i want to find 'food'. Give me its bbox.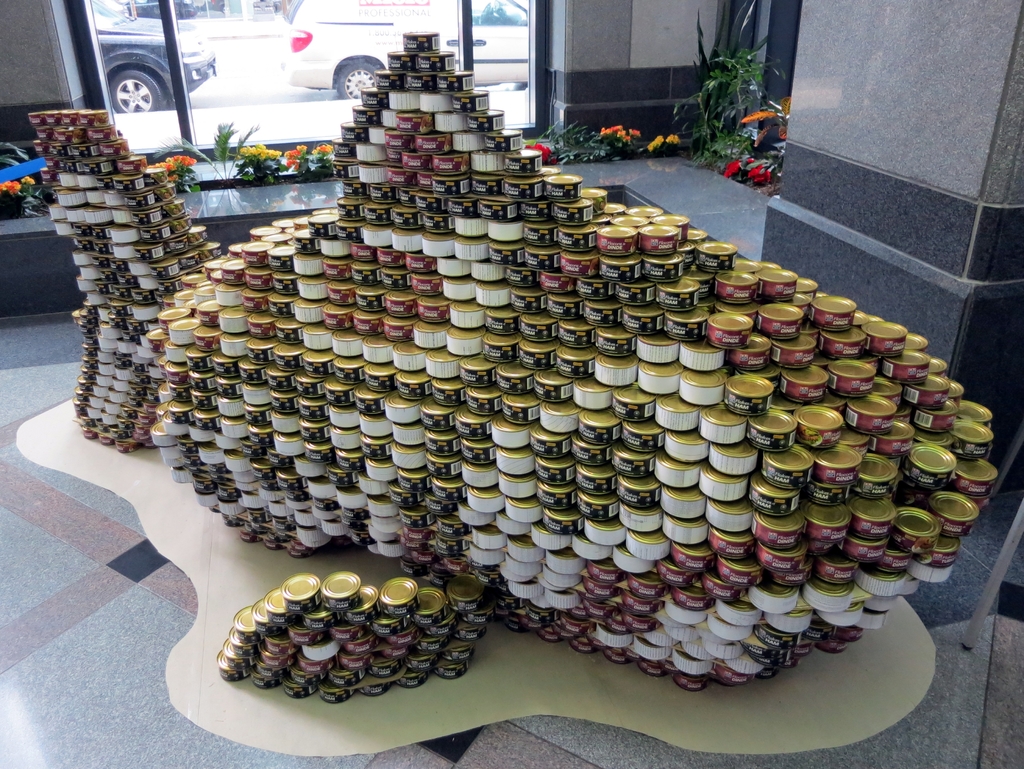
crop(408, 298, 420, 315).
